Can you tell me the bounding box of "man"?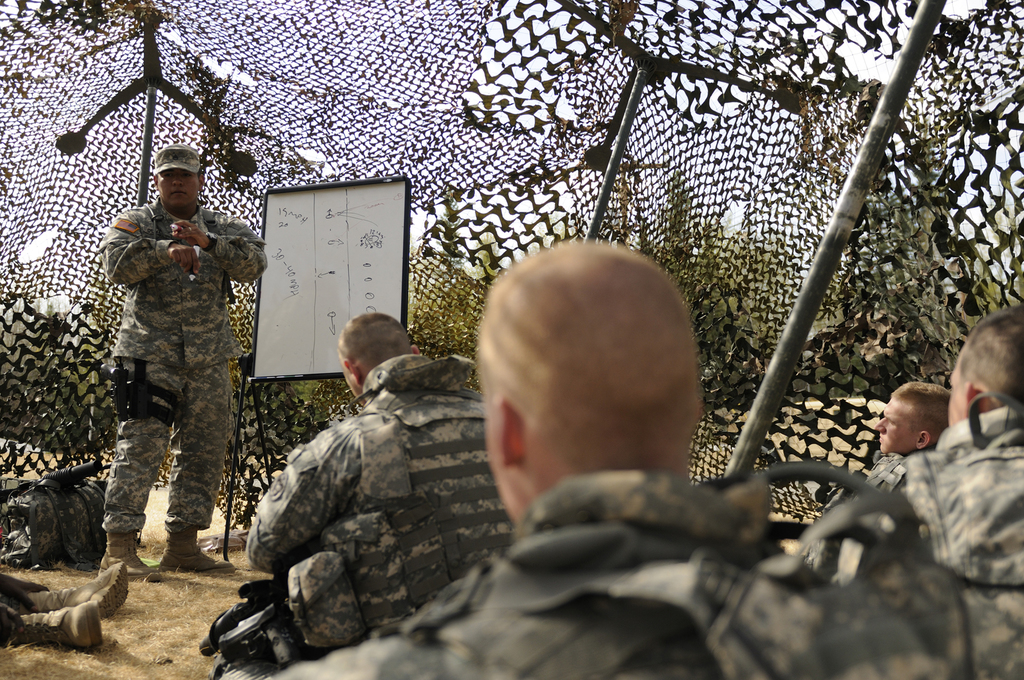
BBox(242, 314, 525, 679).
